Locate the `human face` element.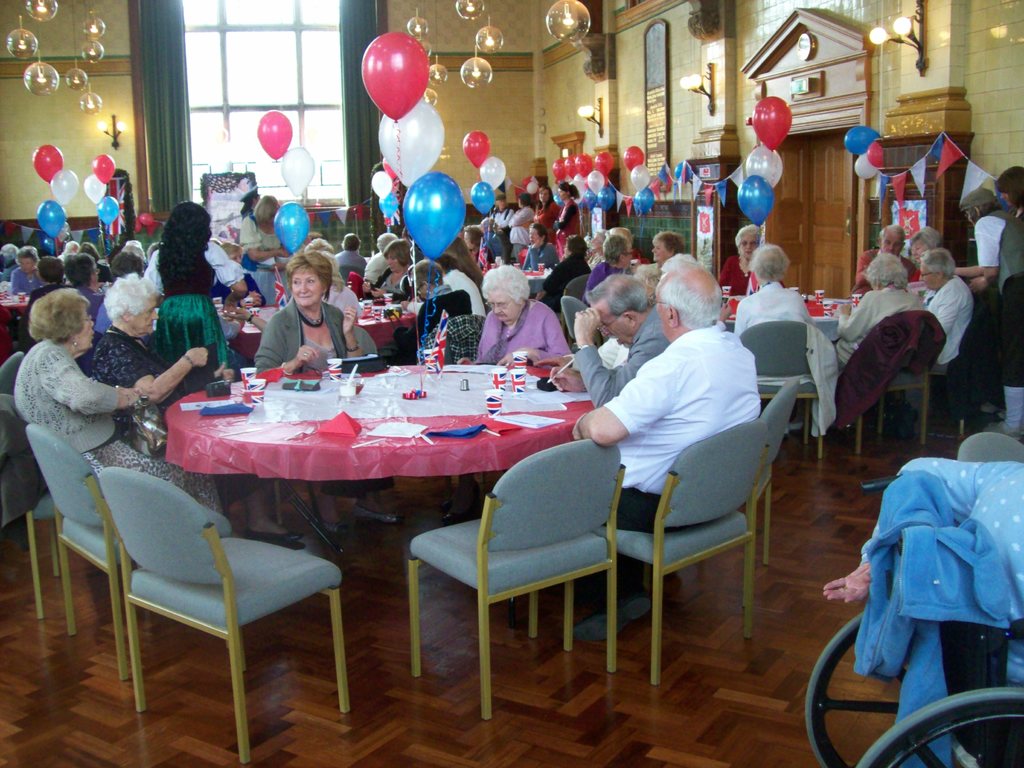
Element bbox: 495/199/507/212.
